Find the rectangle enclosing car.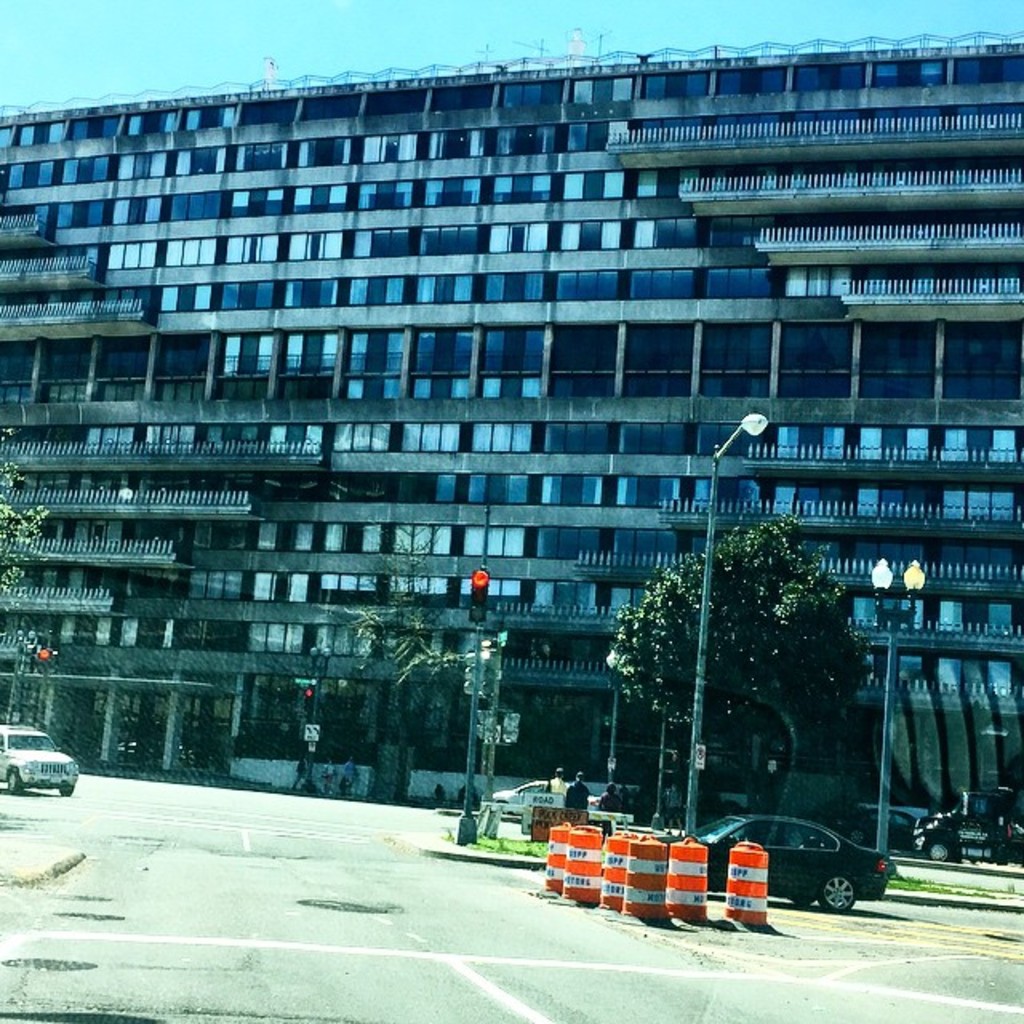
922 814 1022 866.
